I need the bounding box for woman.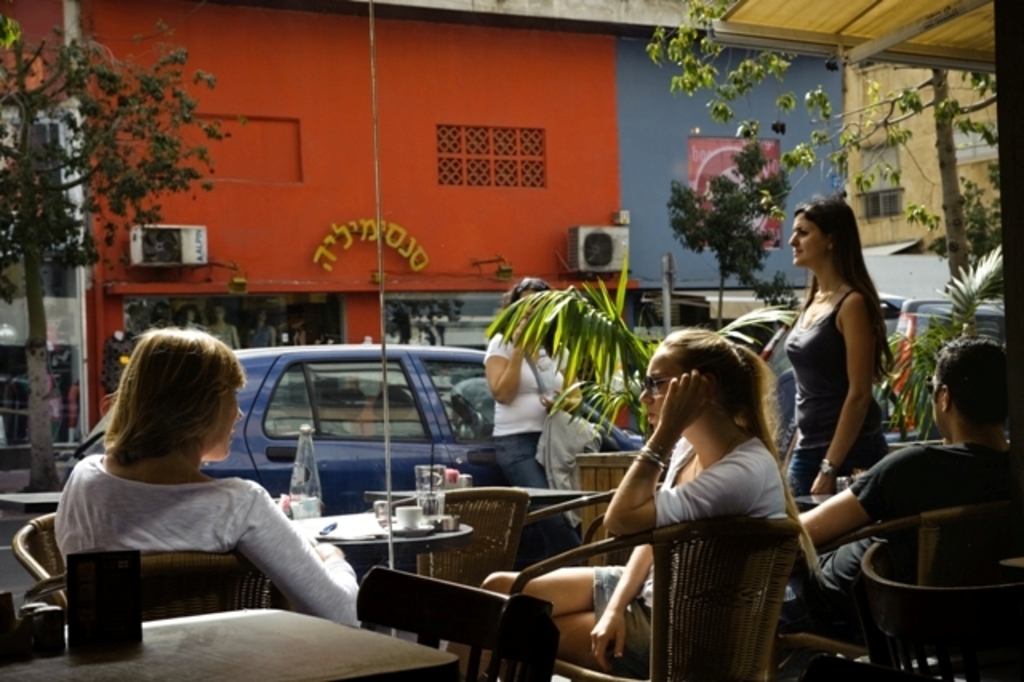
Here it is: 59/323/362/621.
